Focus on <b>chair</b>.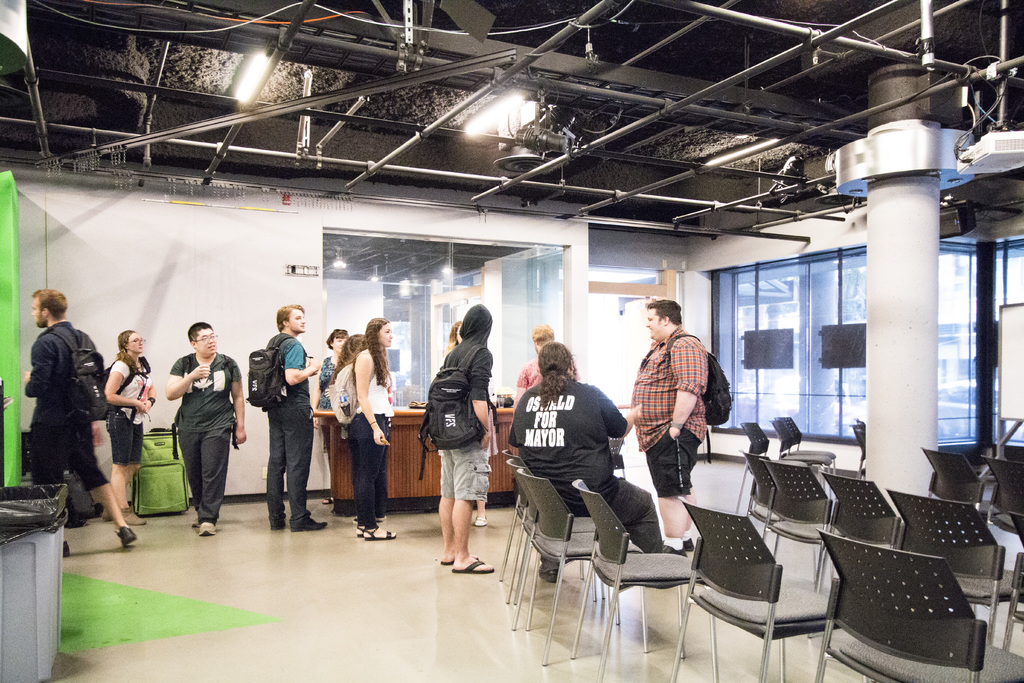
Focused at [left=506, top=473, right=598, bottom=664].
